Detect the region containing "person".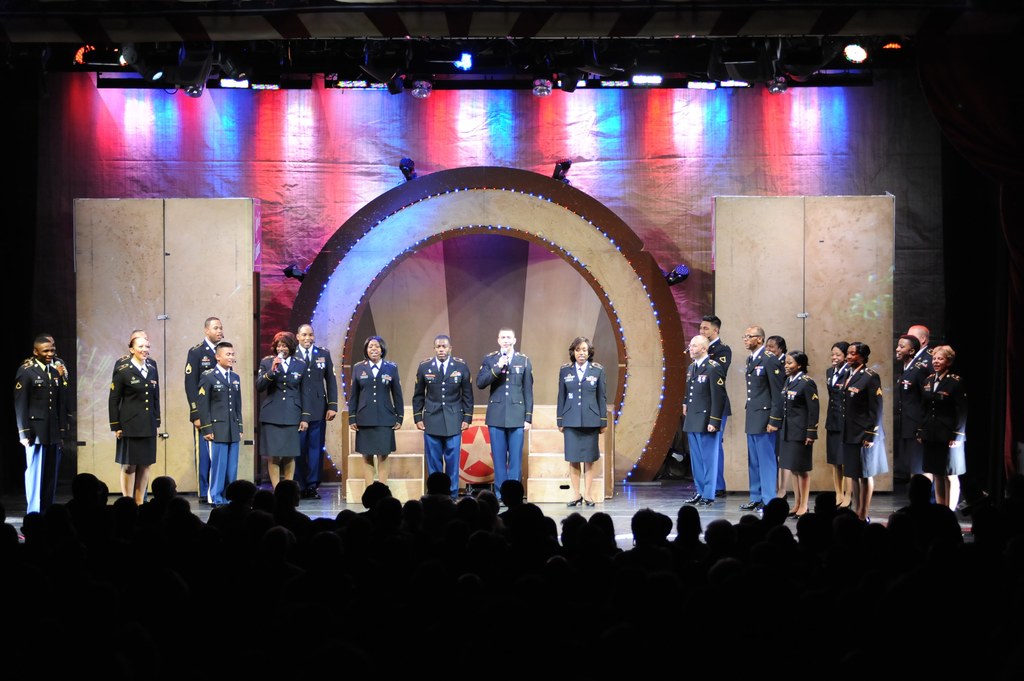
l=898, t=332, r=930, b=476.
